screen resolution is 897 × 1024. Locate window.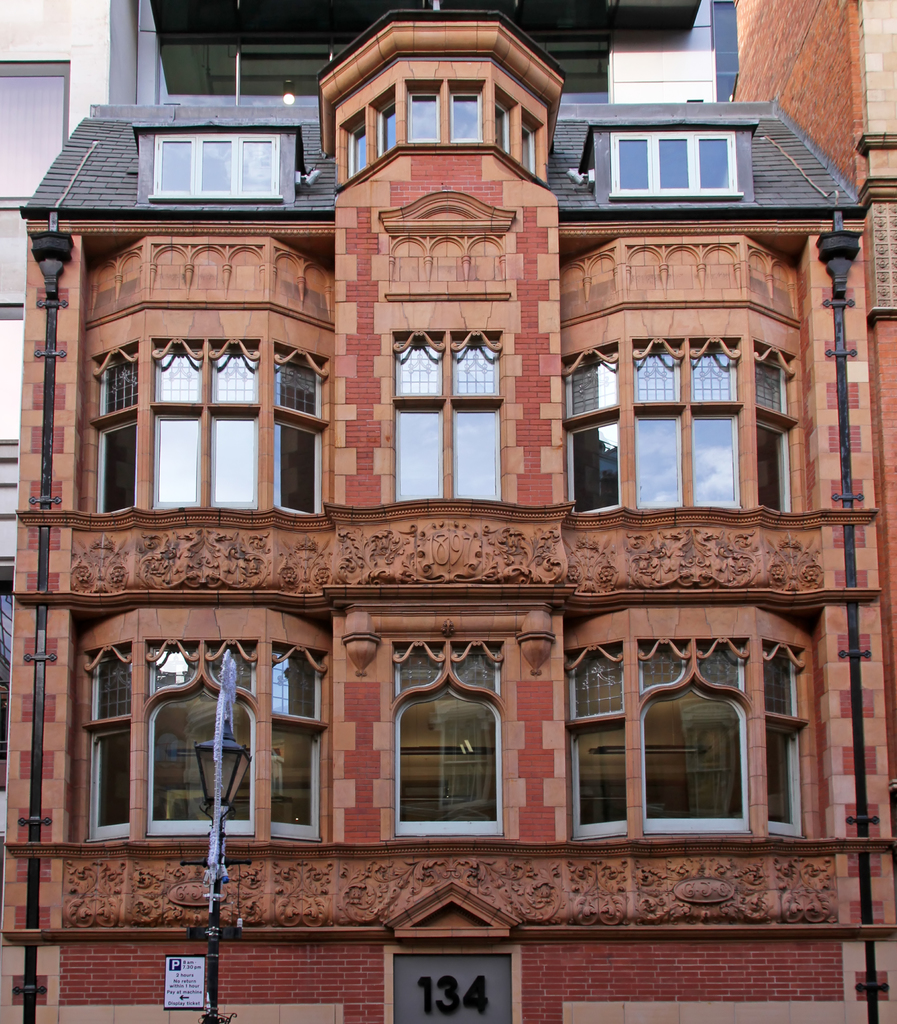
Rect(454, 640, 505, 694).
